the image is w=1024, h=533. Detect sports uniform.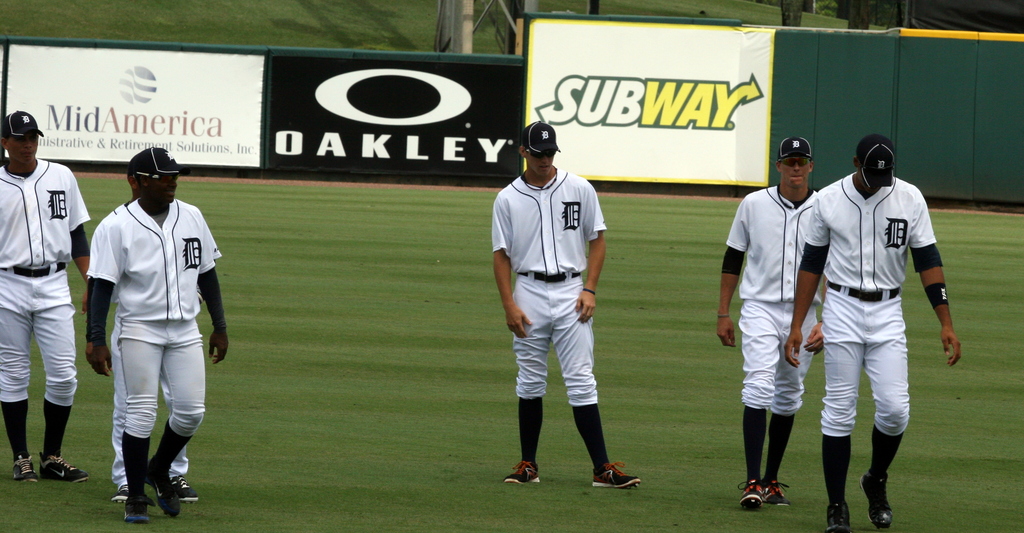
Detection: box=[0, 161, 90, 463].
